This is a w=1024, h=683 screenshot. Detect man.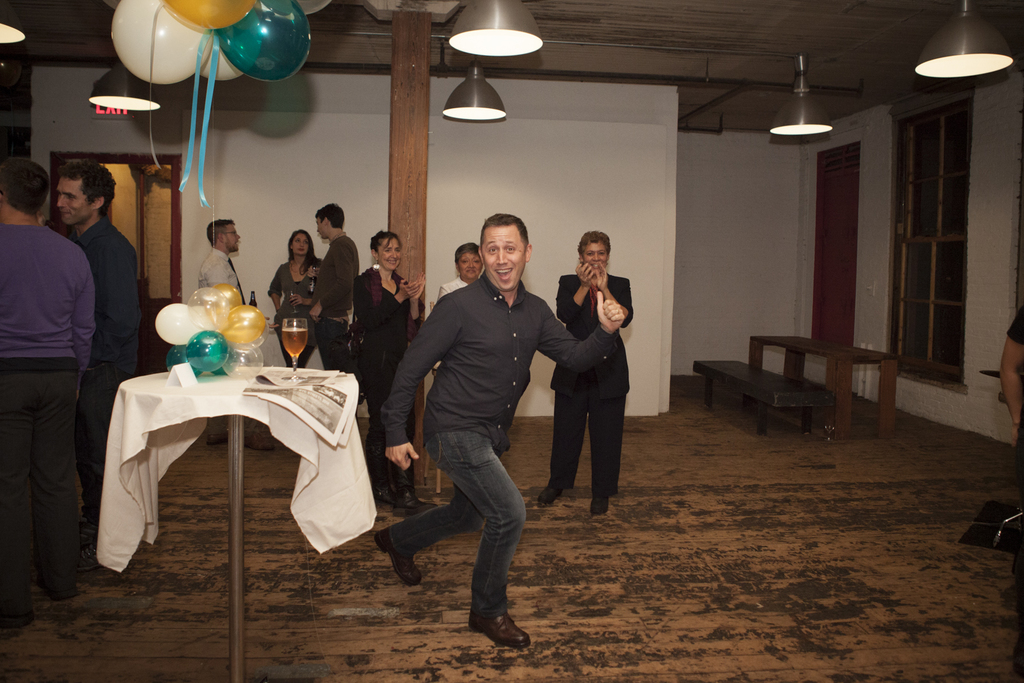
bbox(303, 198, 358, 382).
